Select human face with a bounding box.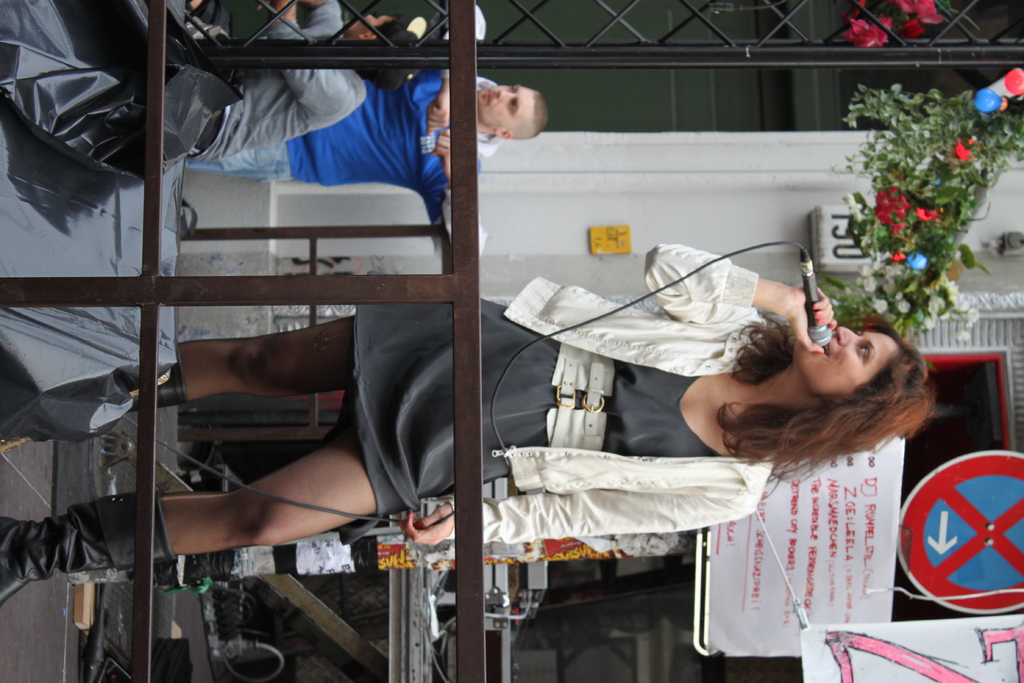
Rect(795, 322, 900, 391).
